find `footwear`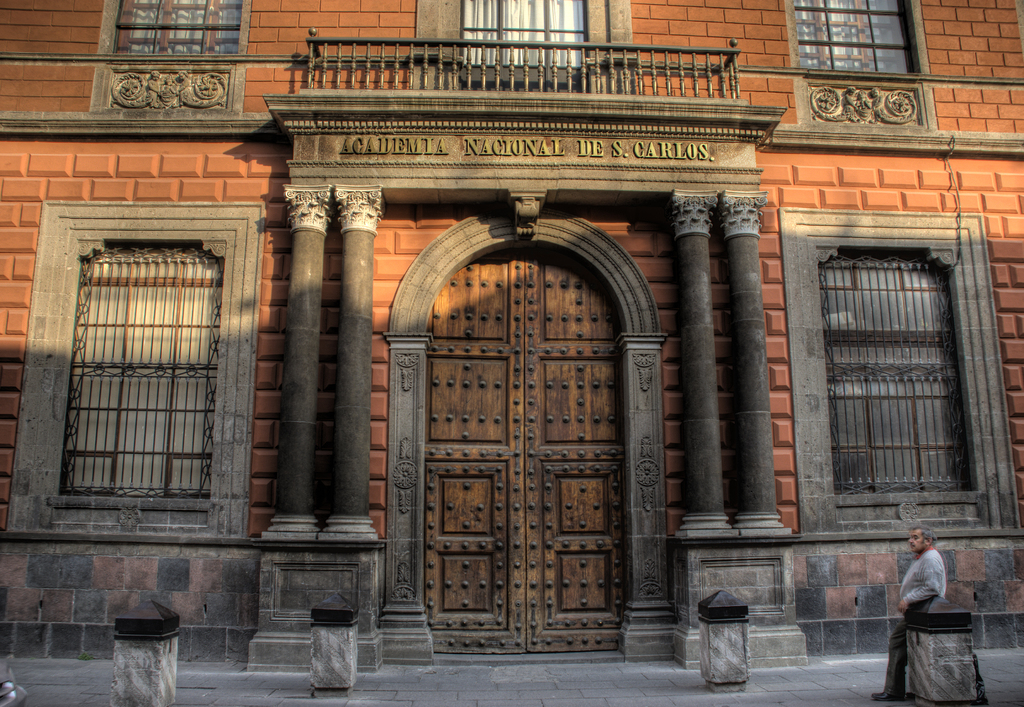
rect(870, 688, 904, 706)
